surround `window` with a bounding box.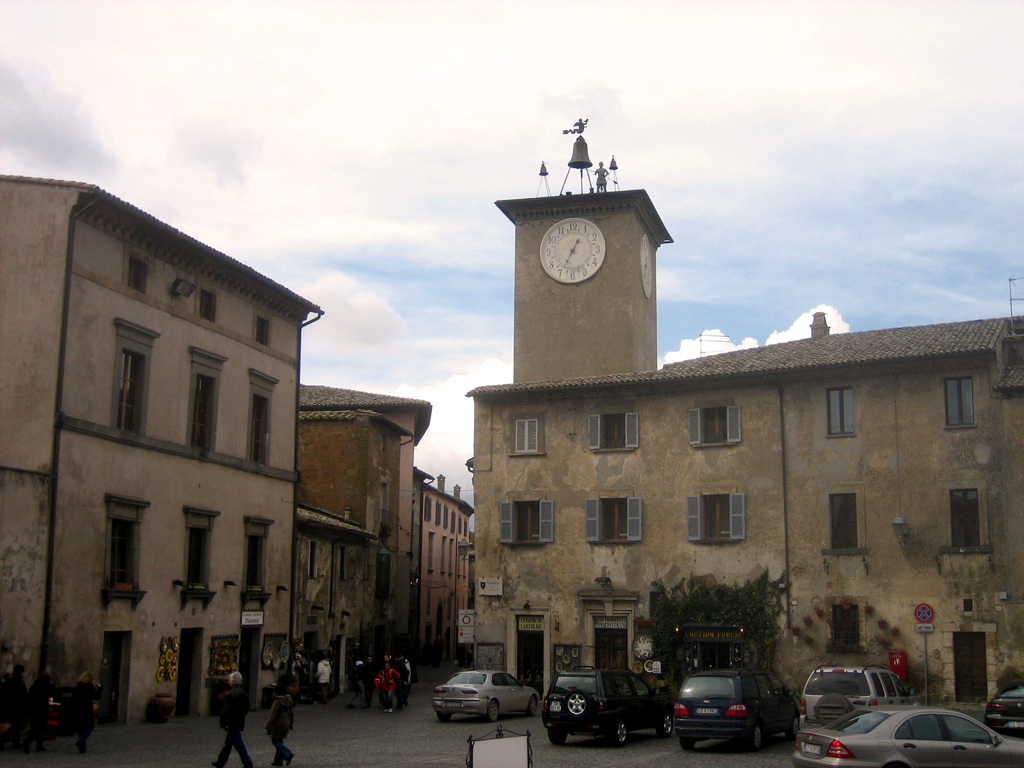
region(129, 254, 148, 288).
